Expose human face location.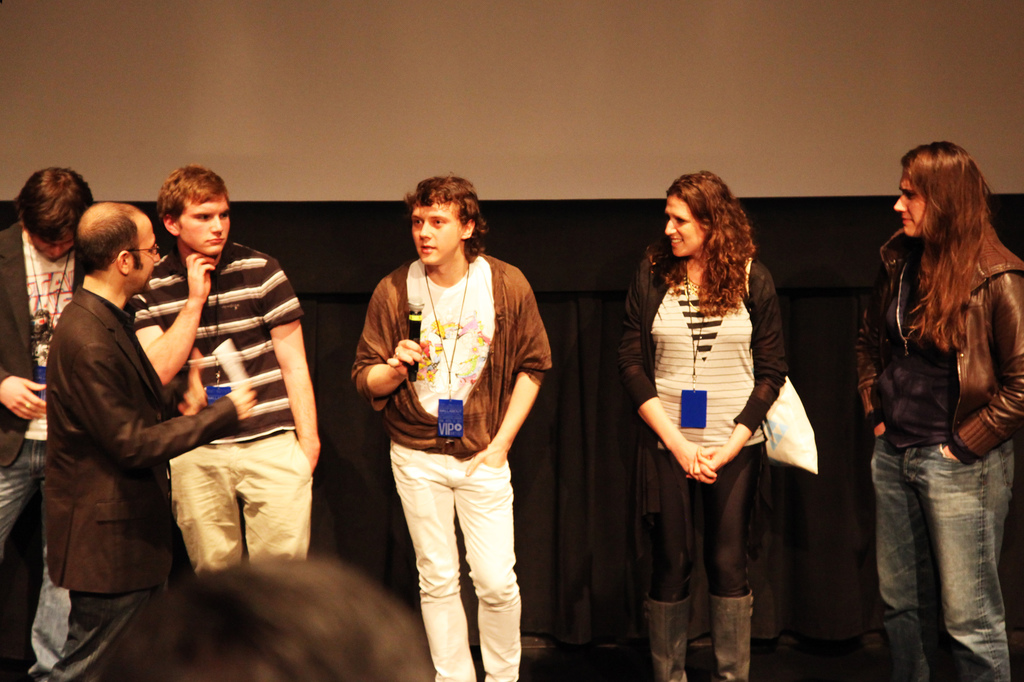
Exposed at 180/193/230/256.
